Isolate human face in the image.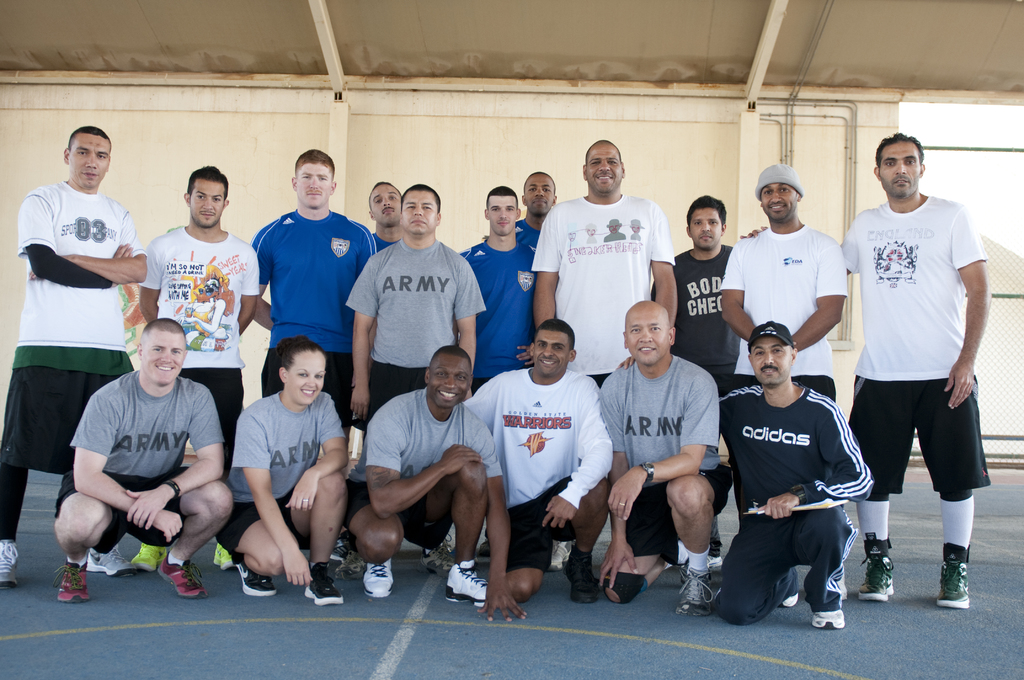
Isolated region: Rect(878, 139, 924, 200).
